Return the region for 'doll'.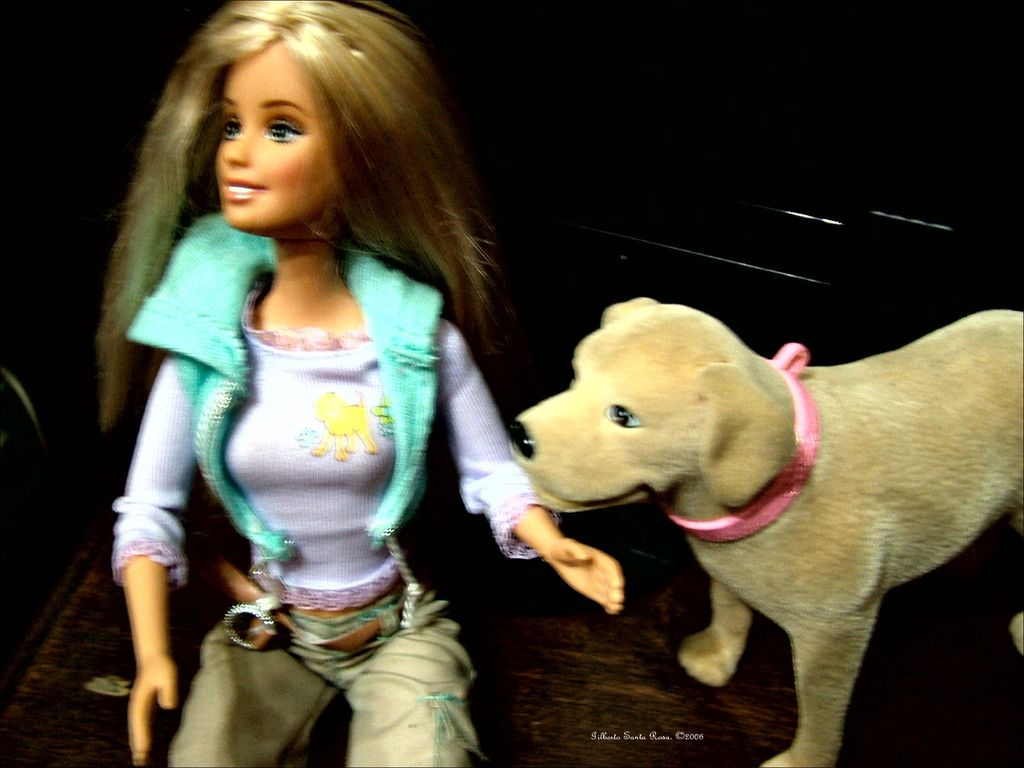
Rect(100, 0, 614, 764).
